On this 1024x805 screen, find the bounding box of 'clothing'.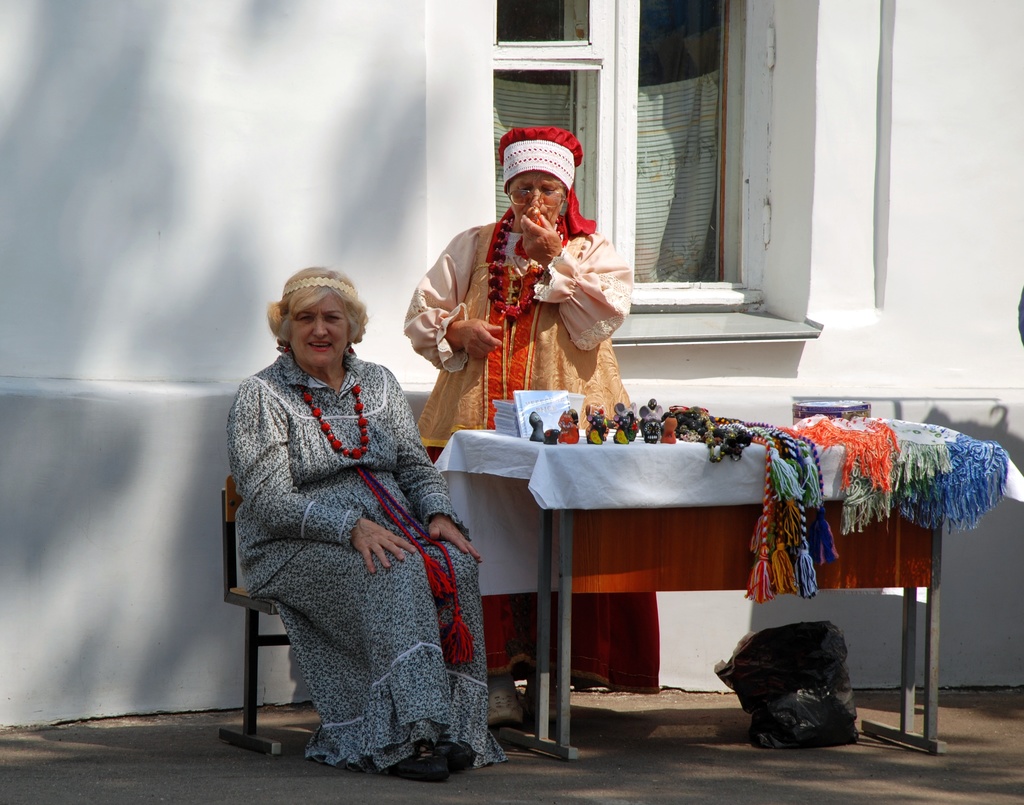
Bounding box: box=[396, 207, 664, 689].
